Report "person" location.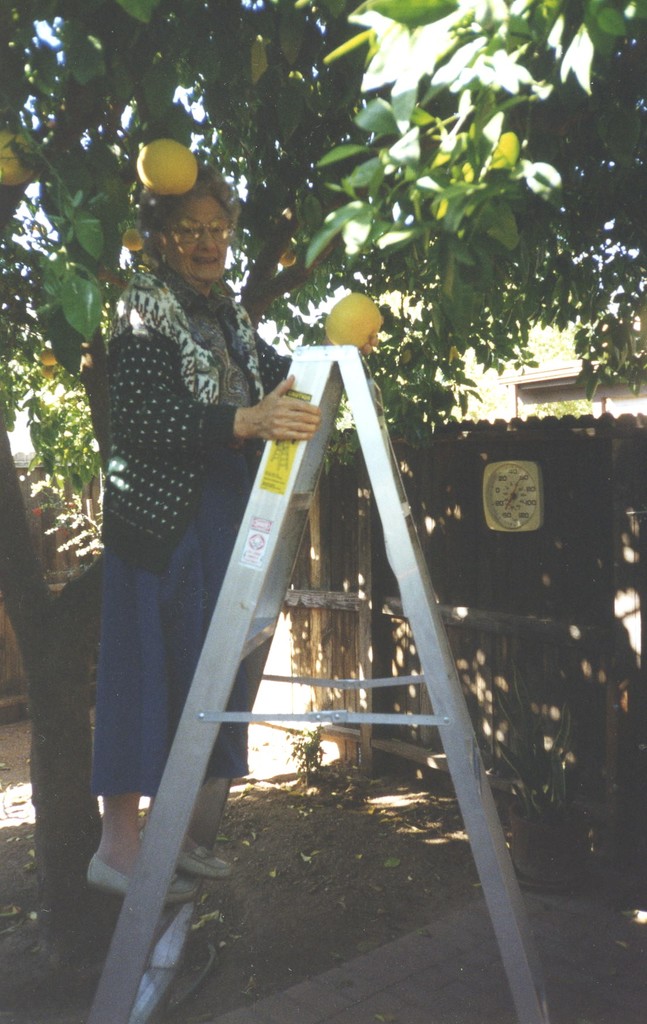
Report: Rect(83, 171, 321, 906).
